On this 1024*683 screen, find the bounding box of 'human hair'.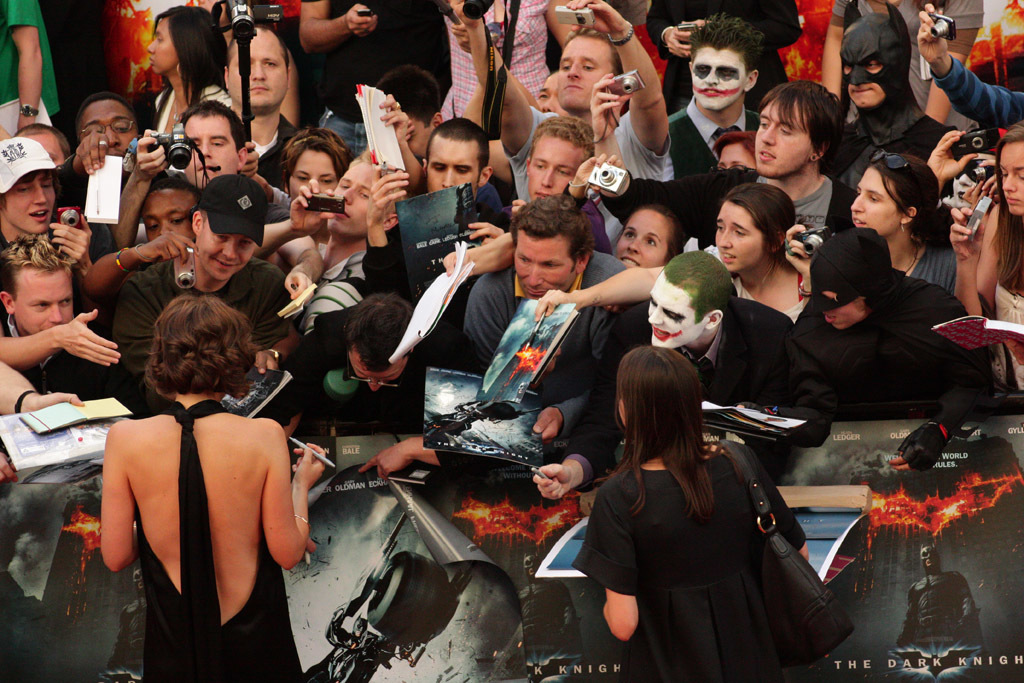
Bounding box: bbox=(722, 182, 798, 256).
